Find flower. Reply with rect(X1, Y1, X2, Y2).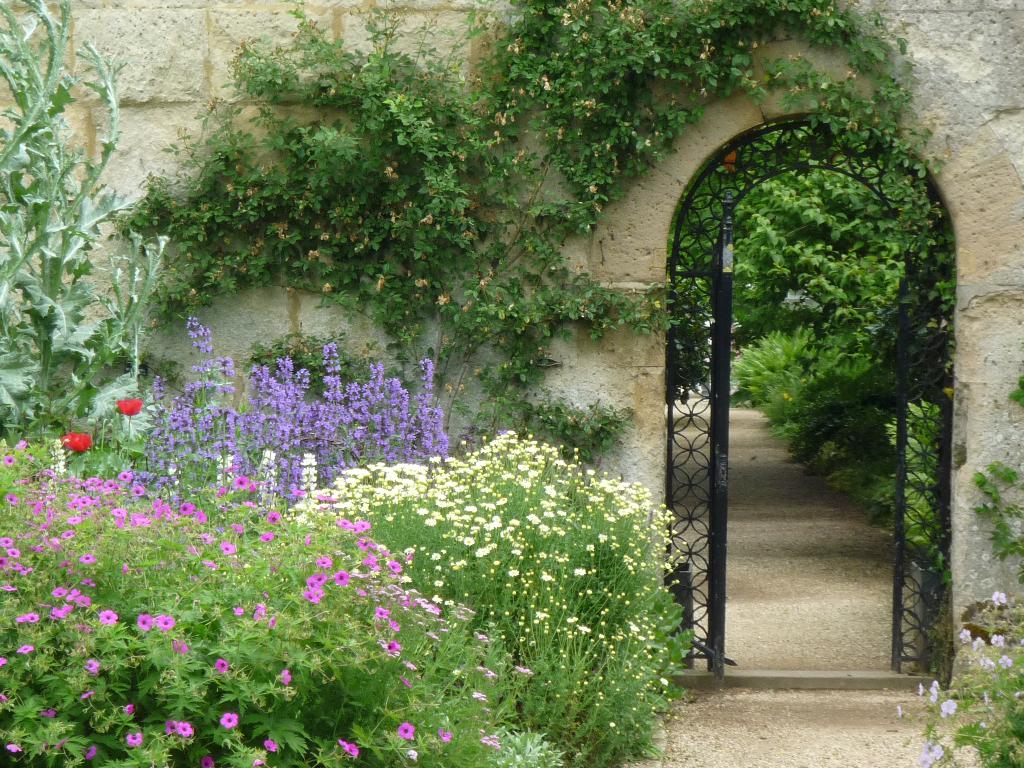
rect(164, 717, 177, 736).
